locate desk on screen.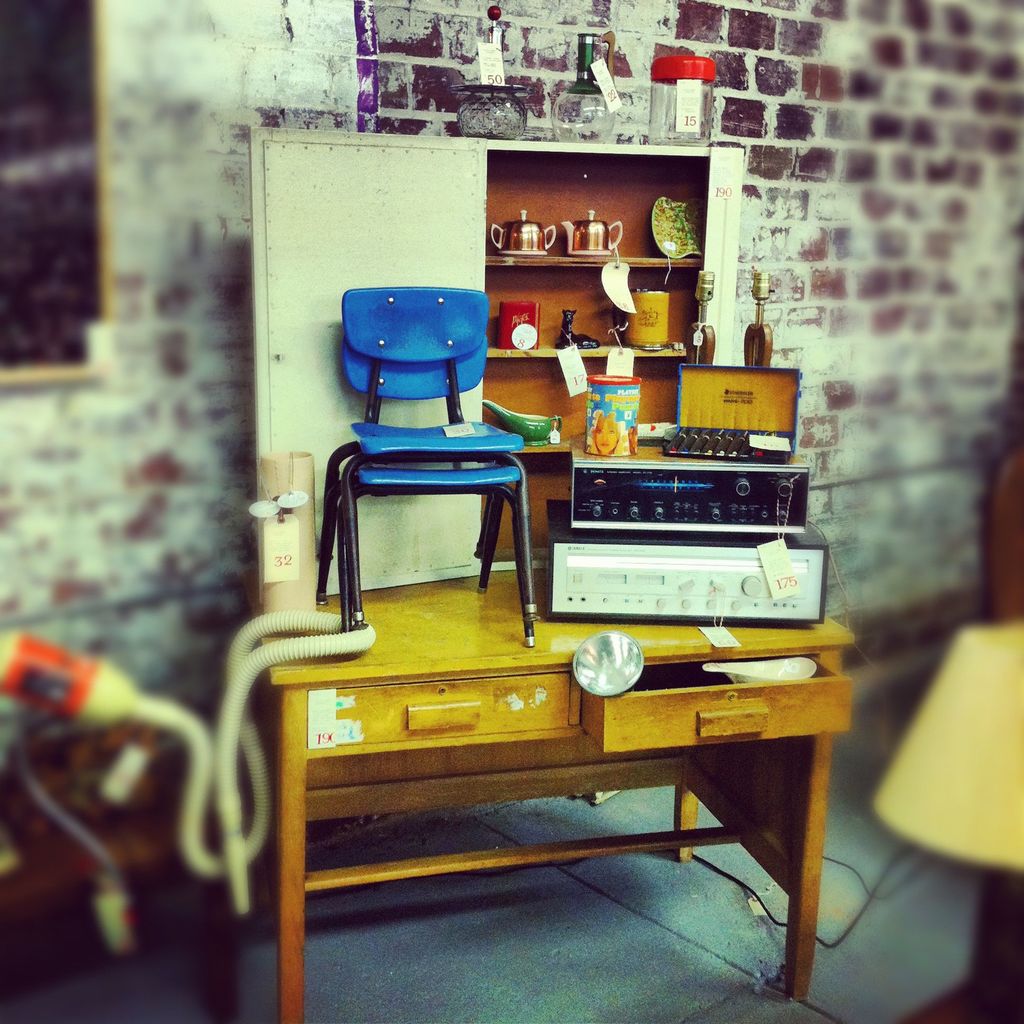
On screen at {"x1": 253, "y1": 401, "x2": 758, "y2": 920}.
